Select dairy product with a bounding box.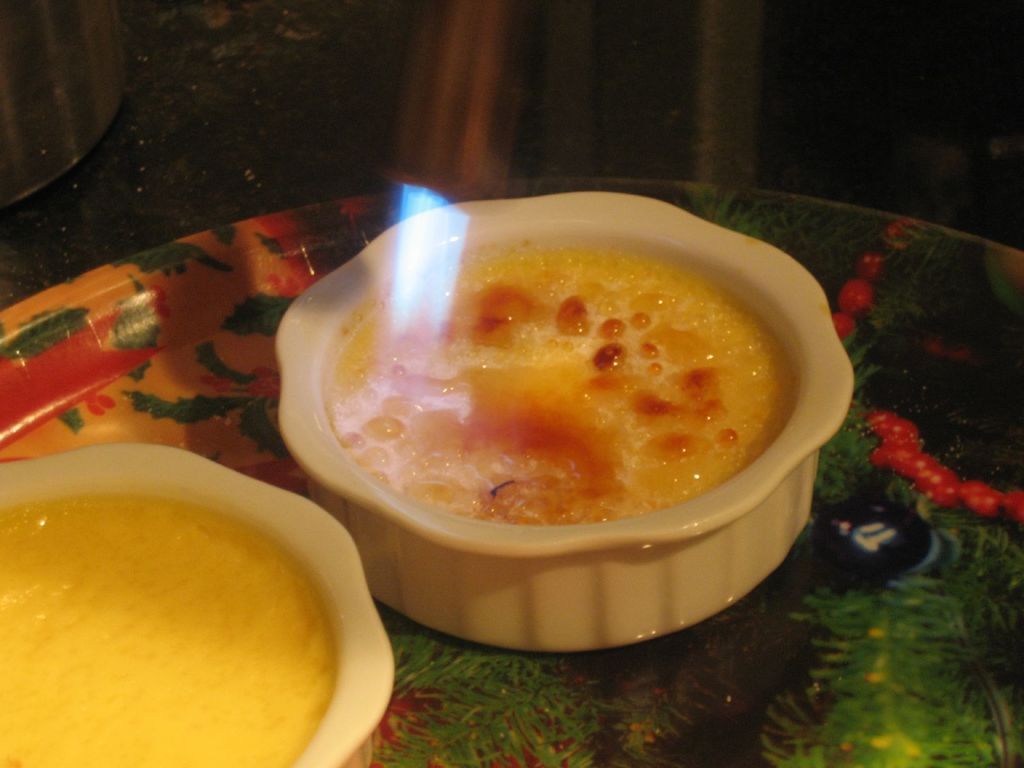
box=[23, 441, 371, 760].
